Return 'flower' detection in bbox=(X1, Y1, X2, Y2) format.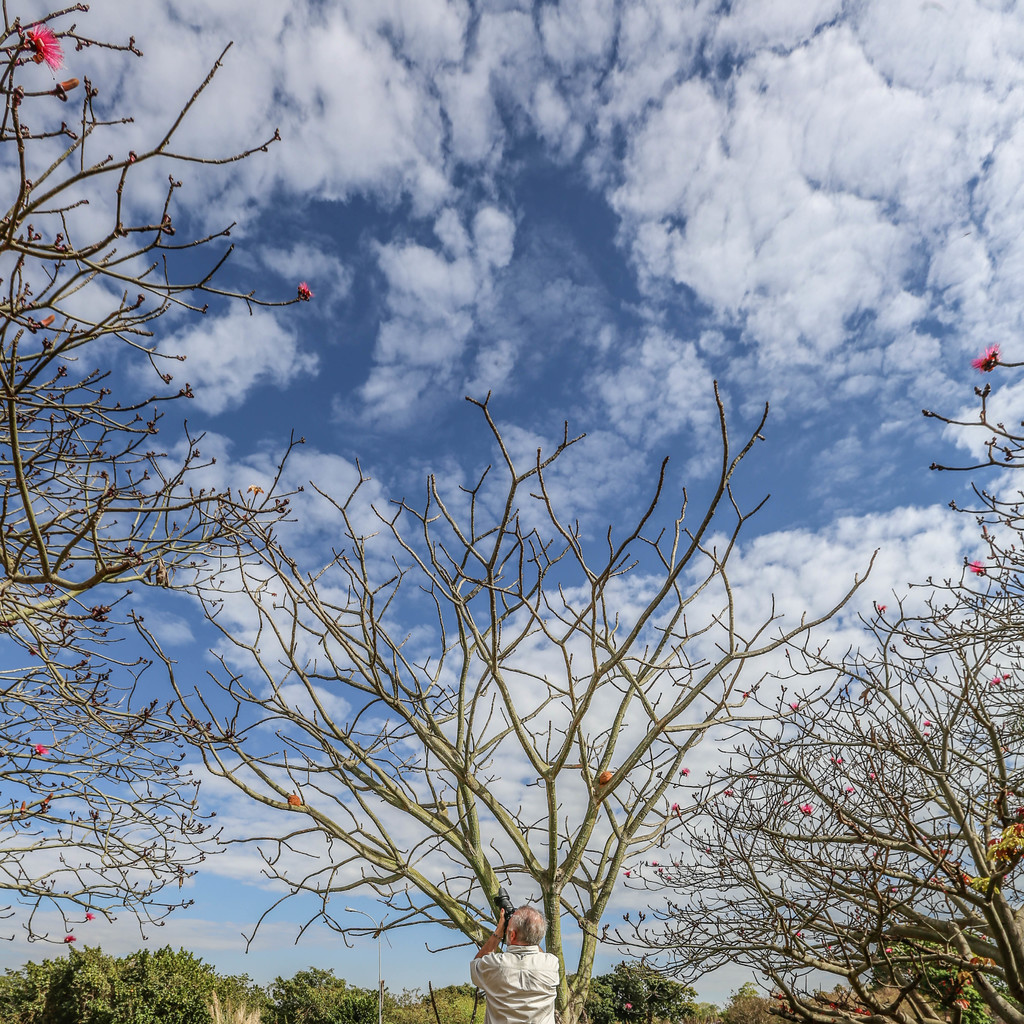
bbox=(24, 24, 64, 73).
